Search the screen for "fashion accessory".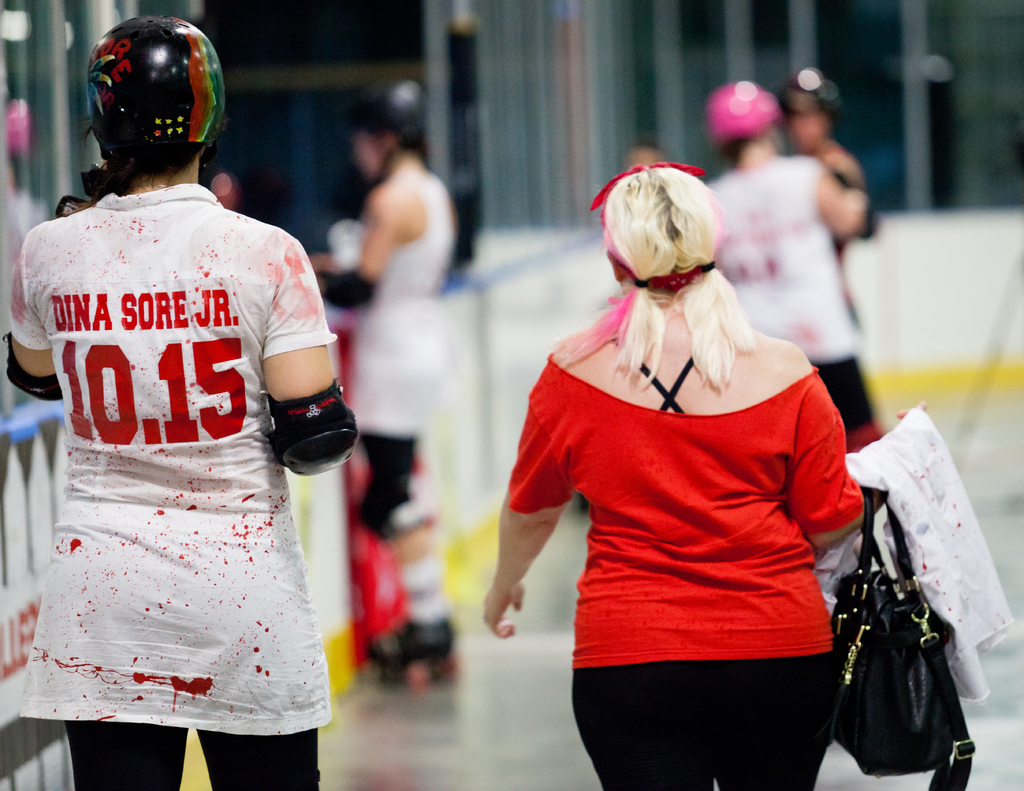
Found at 831/483/978/790.
